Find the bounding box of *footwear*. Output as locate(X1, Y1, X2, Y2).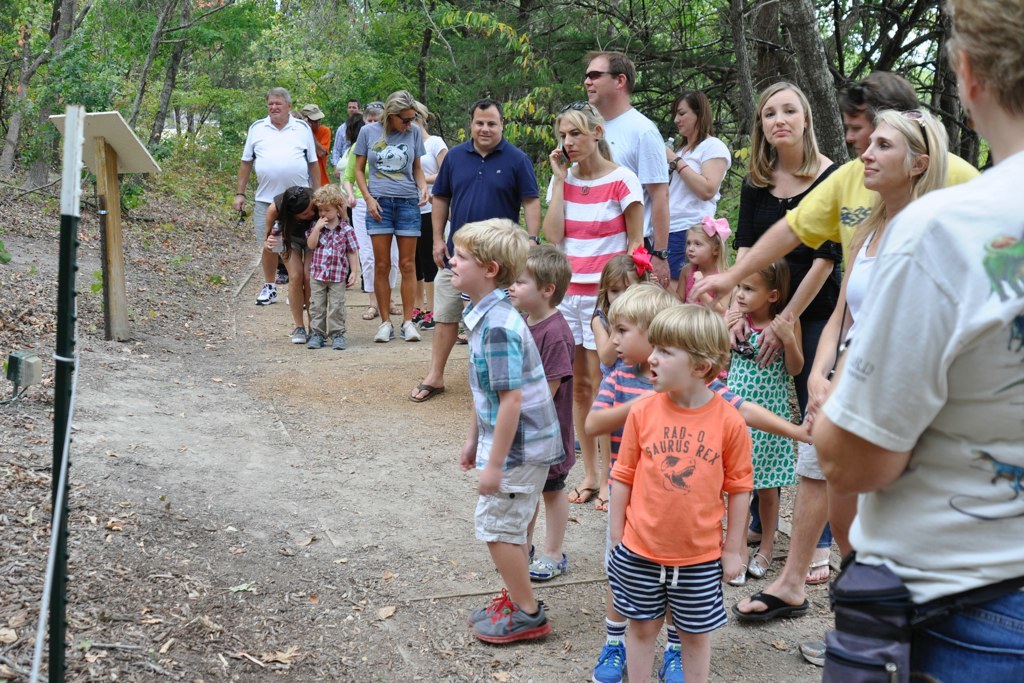
locate(303, 331, 316, 347).
